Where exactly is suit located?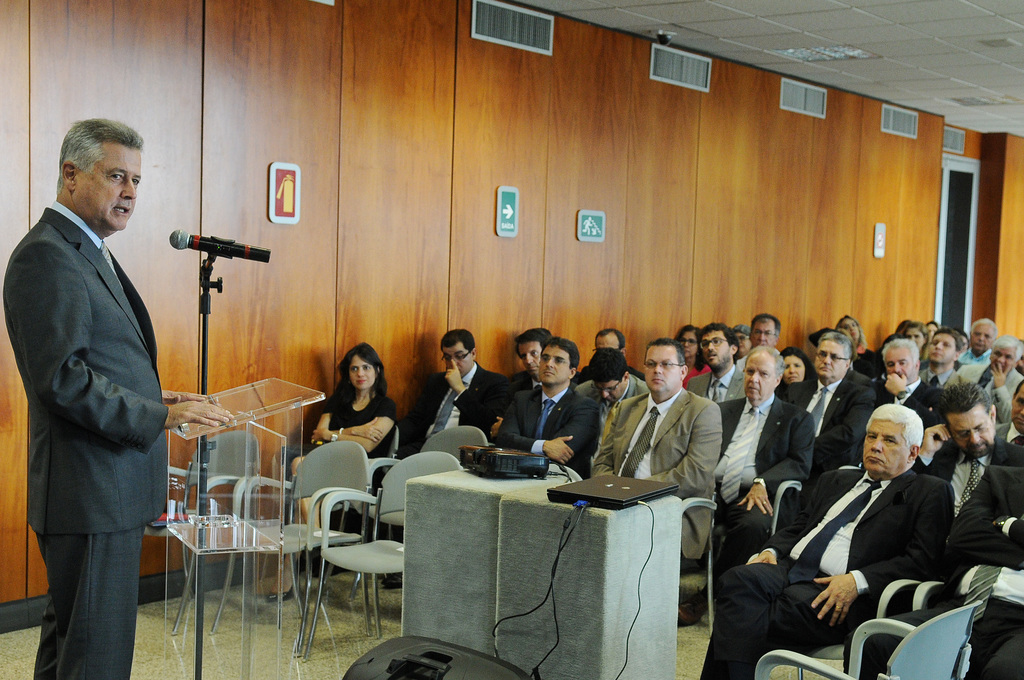
Its bounding box is <region>13, 135, 179, 679</region>.
